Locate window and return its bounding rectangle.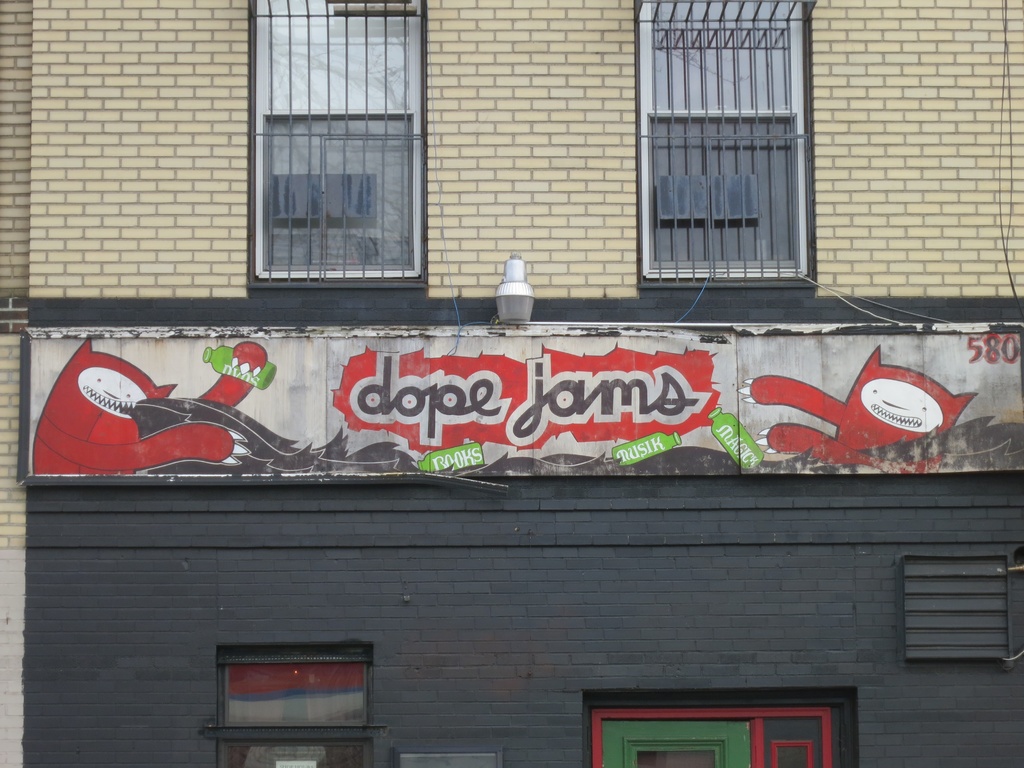
locate(634, 0, 819, 292).
